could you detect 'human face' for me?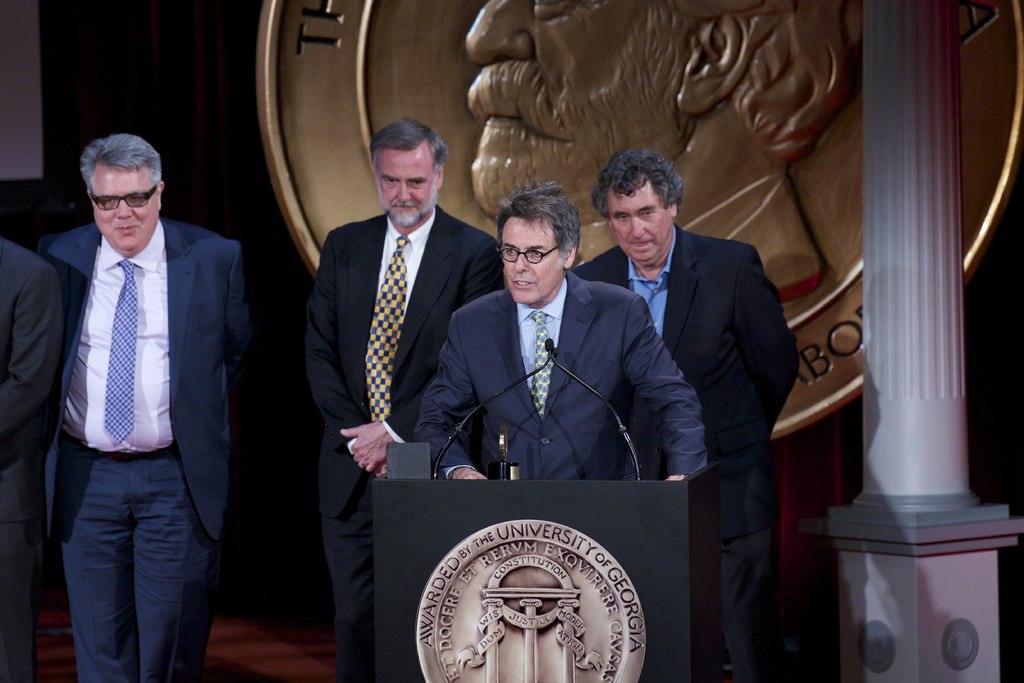
Detection result: region(374, 145, 436, 231).
